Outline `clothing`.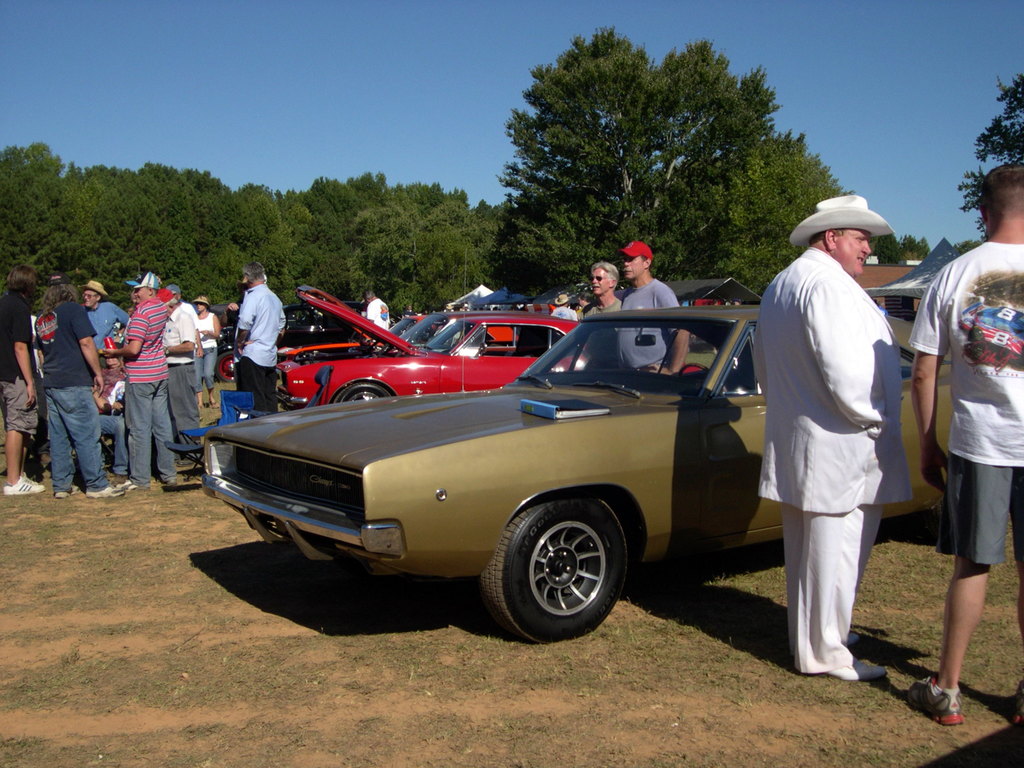
Outline: (580, 297, 618, 365).
